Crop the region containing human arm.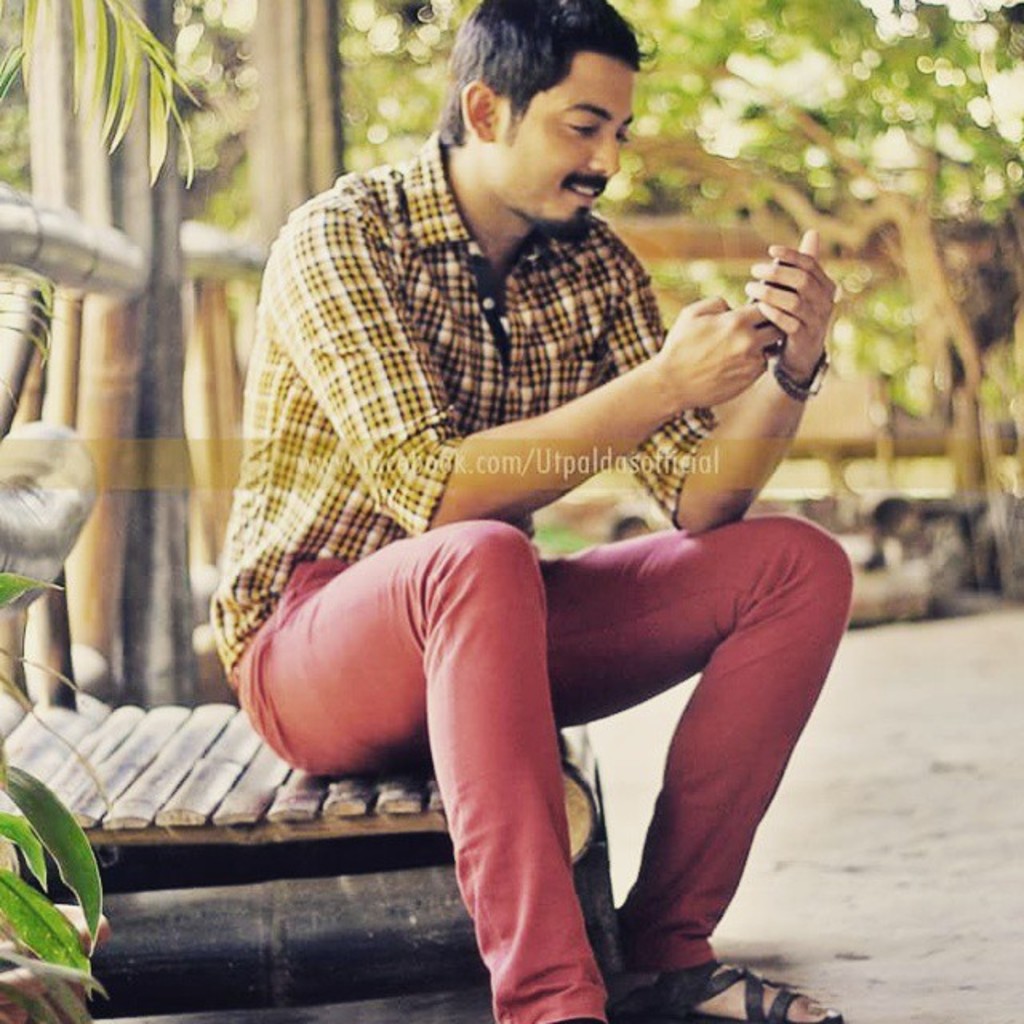
Crop region: box(272, 170, 789, 539).
